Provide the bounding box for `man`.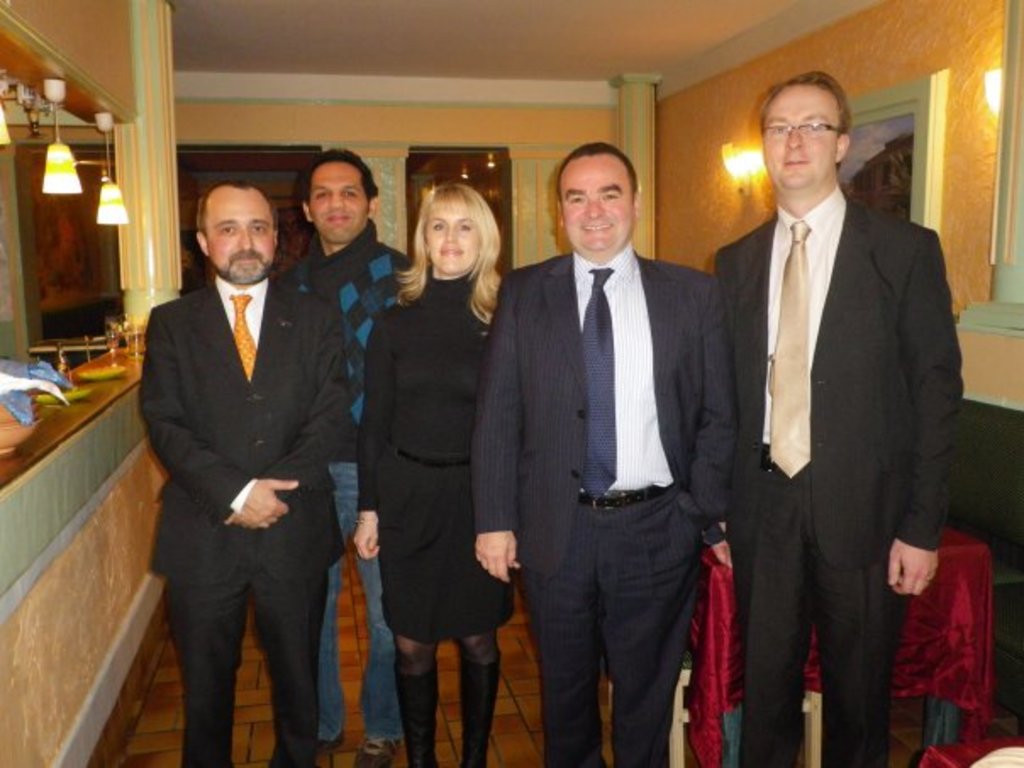
box=[715, 70, 966, 766].
